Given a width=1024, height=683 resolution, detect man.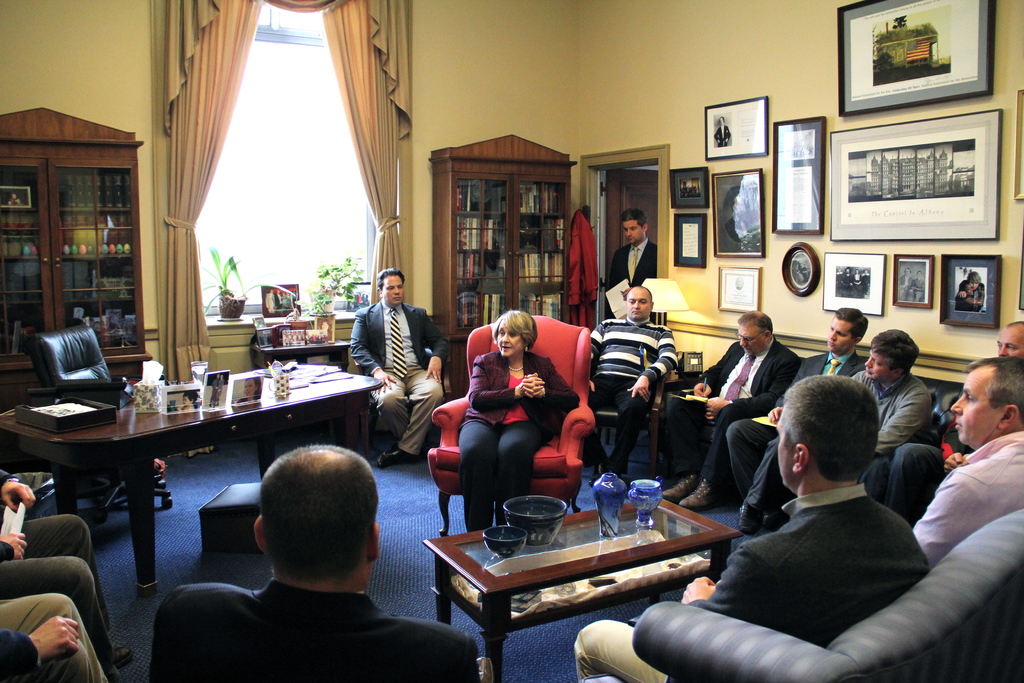
<region>727, 306, 868, 536</region>.
